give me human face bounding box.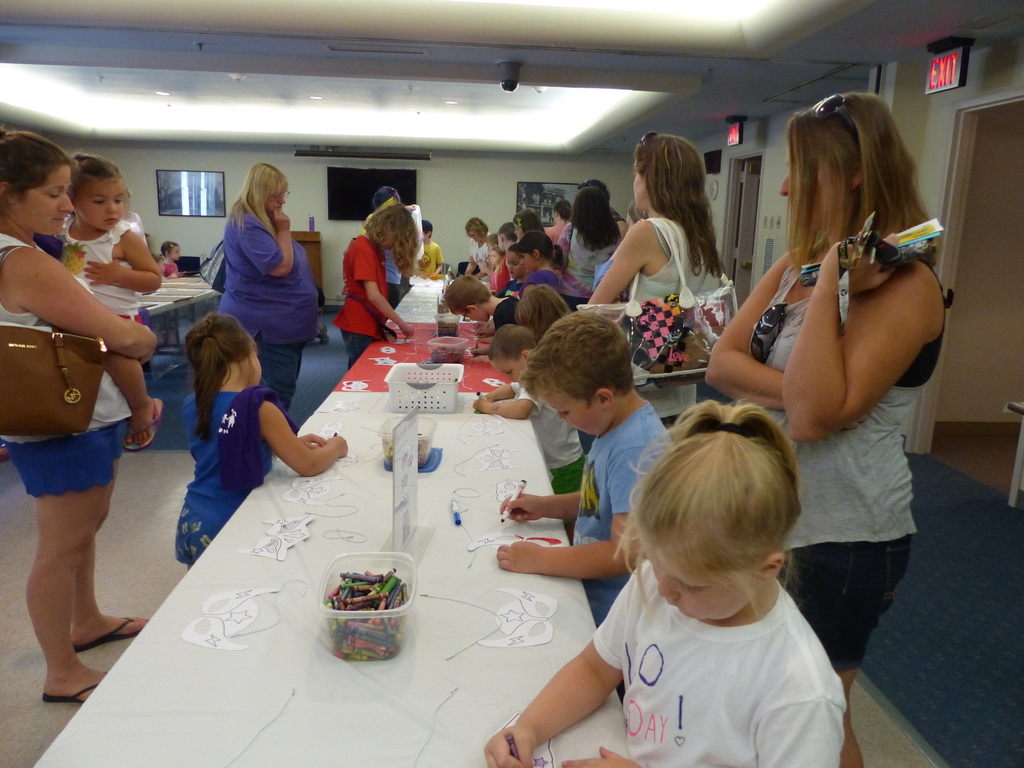
BBox(531, 378, 608, 438).
